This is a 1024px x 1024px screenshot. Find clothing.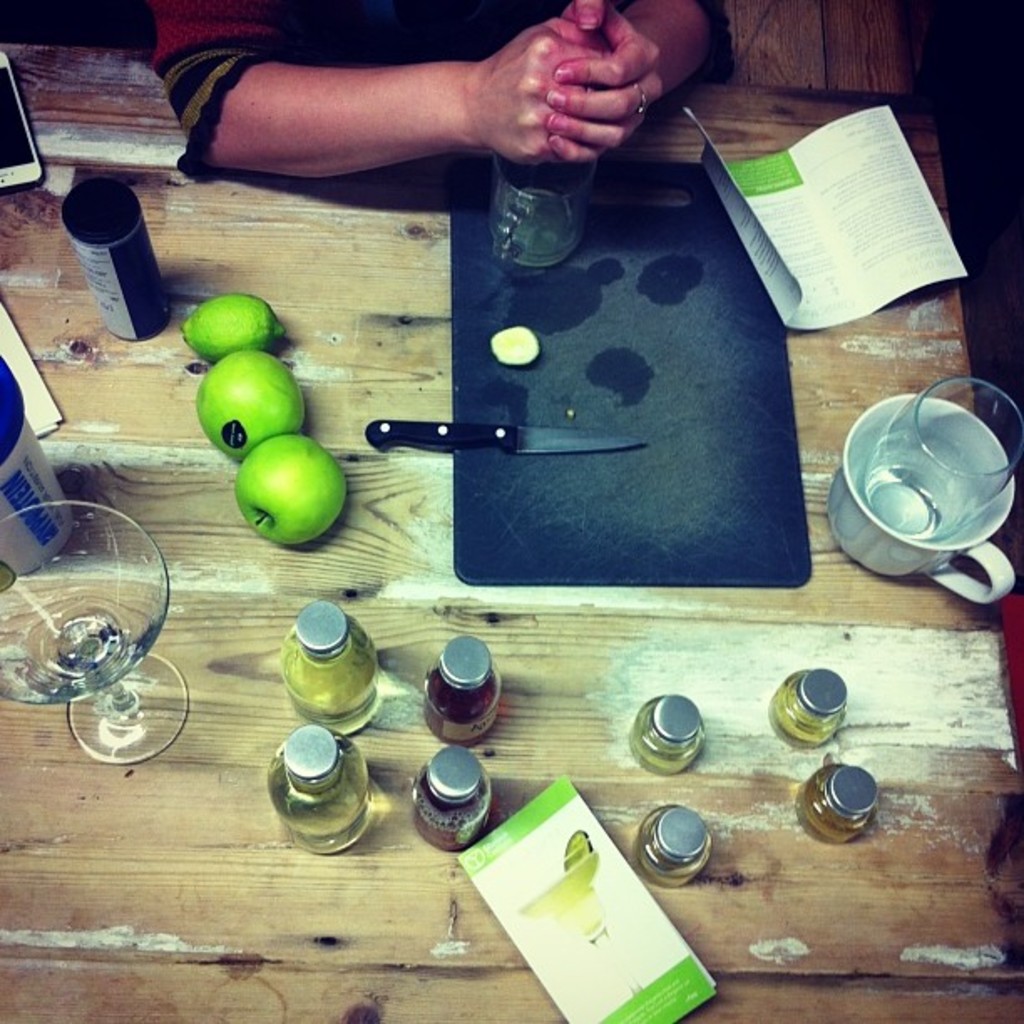
Bounding box: box=[146, 0, 293, 176].
